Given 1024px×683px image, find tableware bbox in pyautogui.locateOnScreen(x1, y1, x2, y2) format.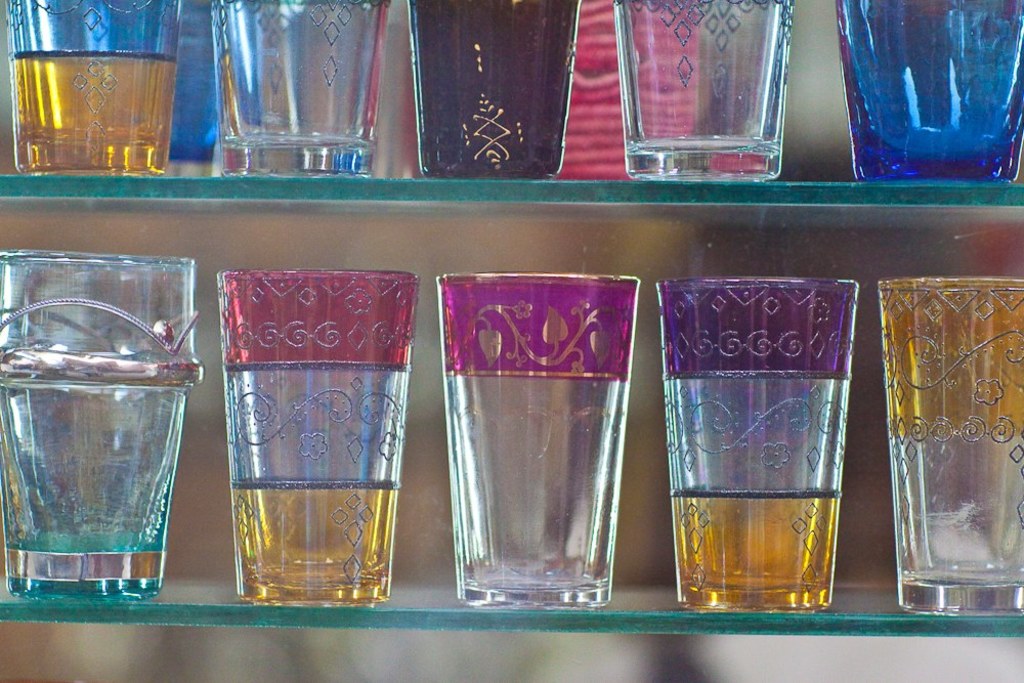
pyautogui.locateOnScreen(404, 0, 584, 181).
